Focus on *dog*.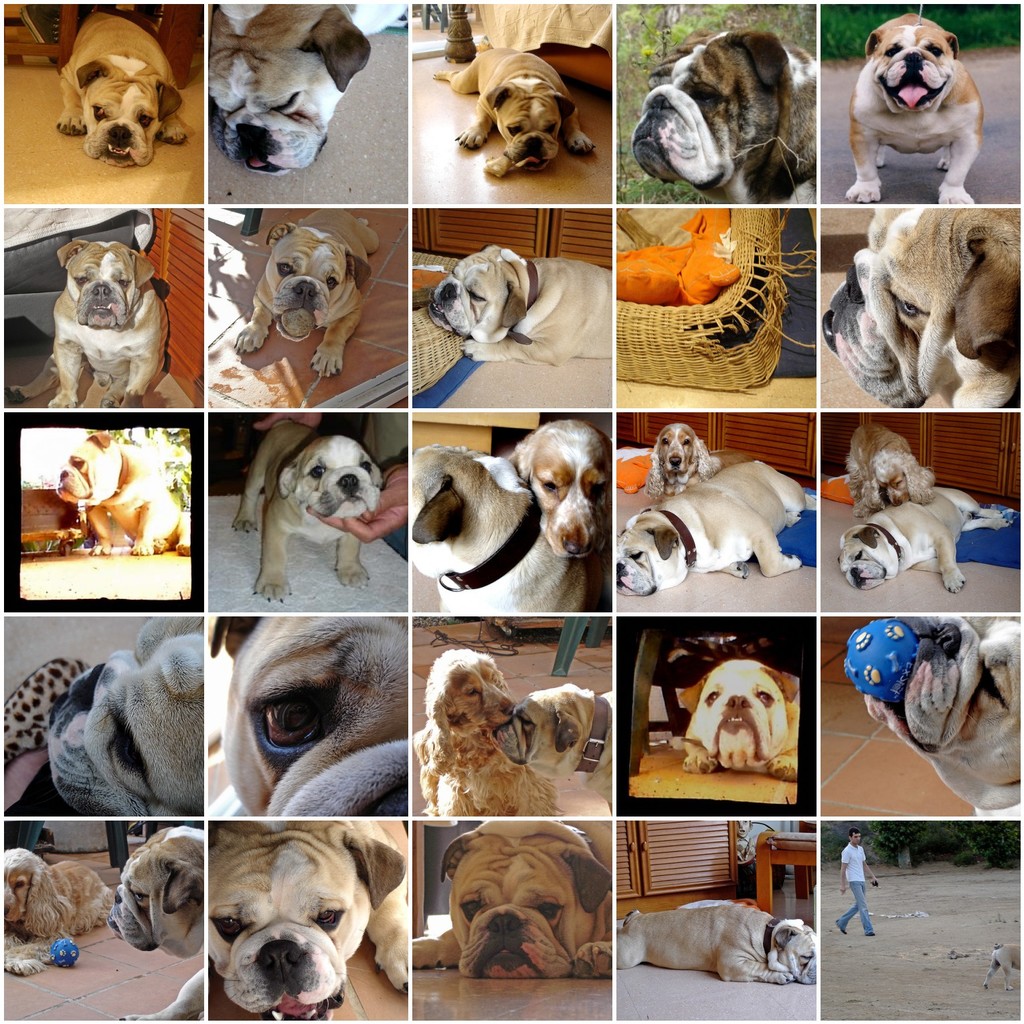
Focused at (49, 615, 199, 813).
